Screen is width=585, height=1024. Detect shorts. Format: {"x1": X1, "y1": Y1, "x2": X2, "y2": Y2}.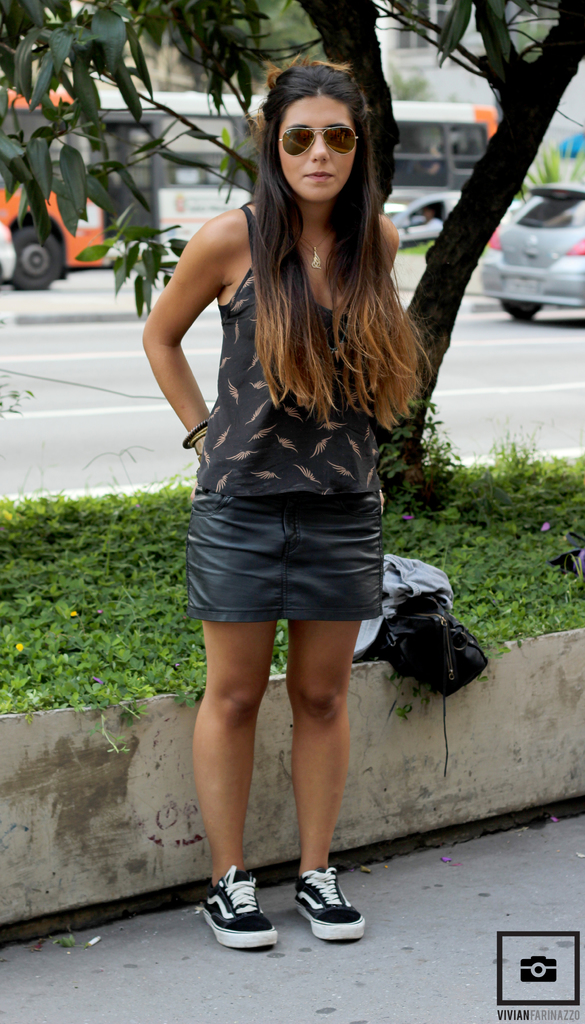
{"x1": 182, "y1": 493, "x2": 384, "y2": 623}.
